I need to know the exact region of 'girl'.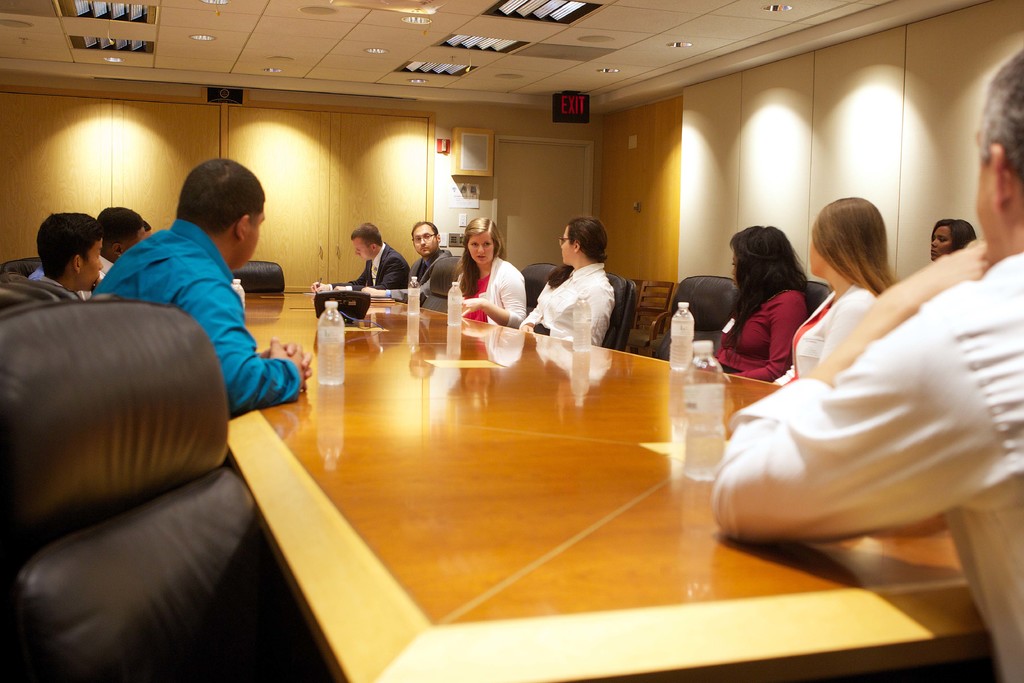
Region: 445 215 527 324.
